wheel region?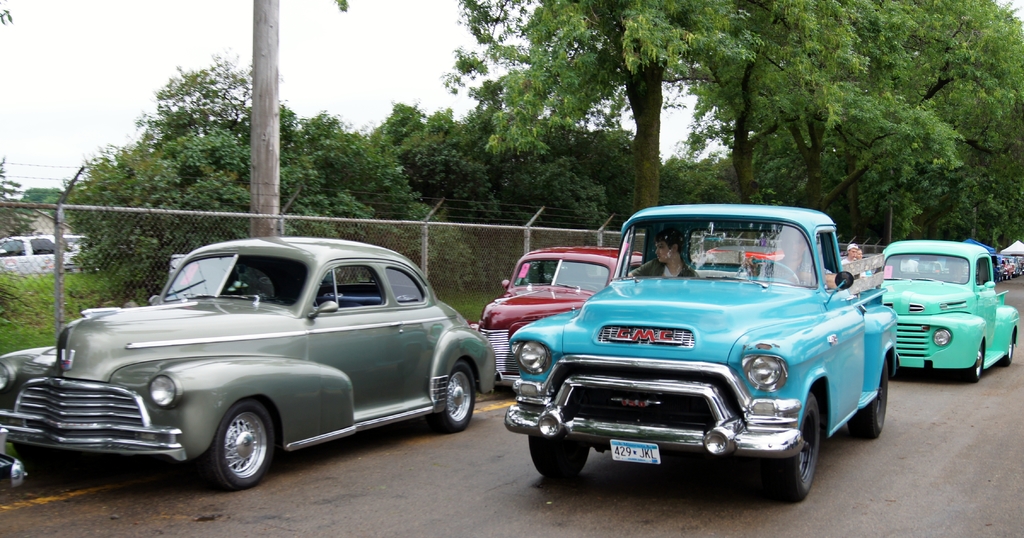
locate(429, 359, 477, 436)
